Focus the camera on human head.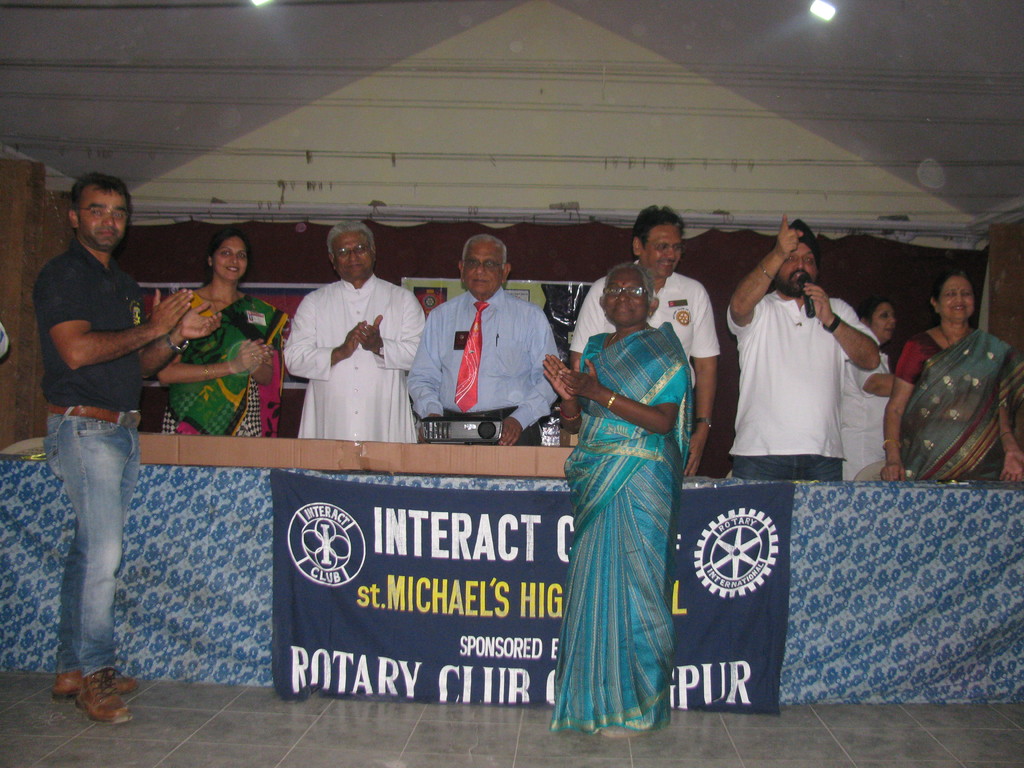
Focus region: (left=776, top=223, right=819, bottom=299).
